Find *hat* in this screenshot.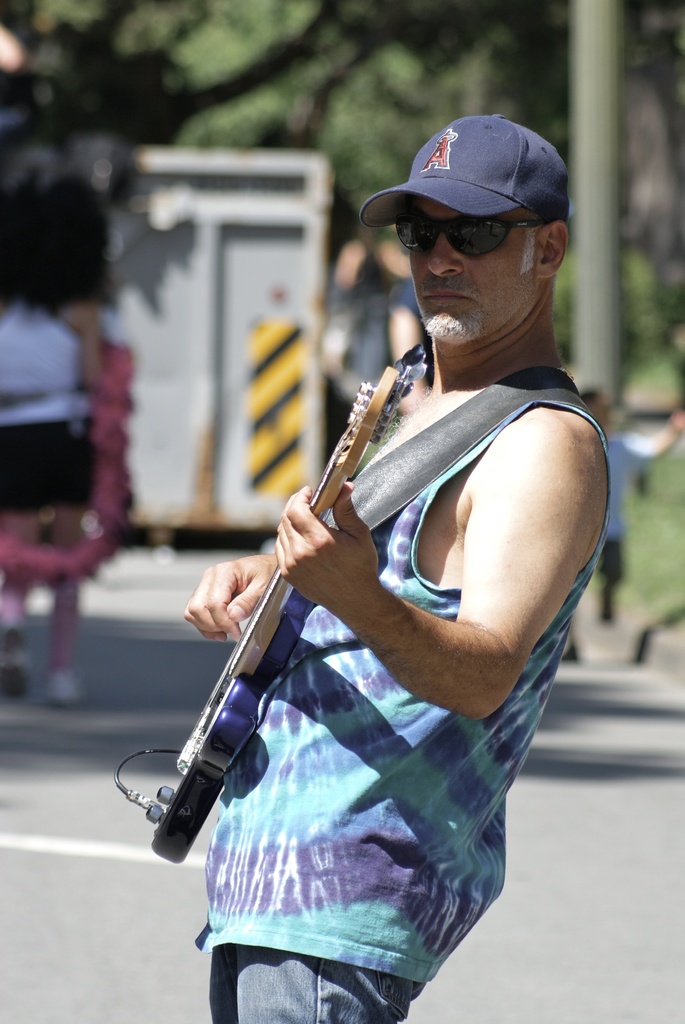
The bounding box for *hat* is 359,106,567,228.
